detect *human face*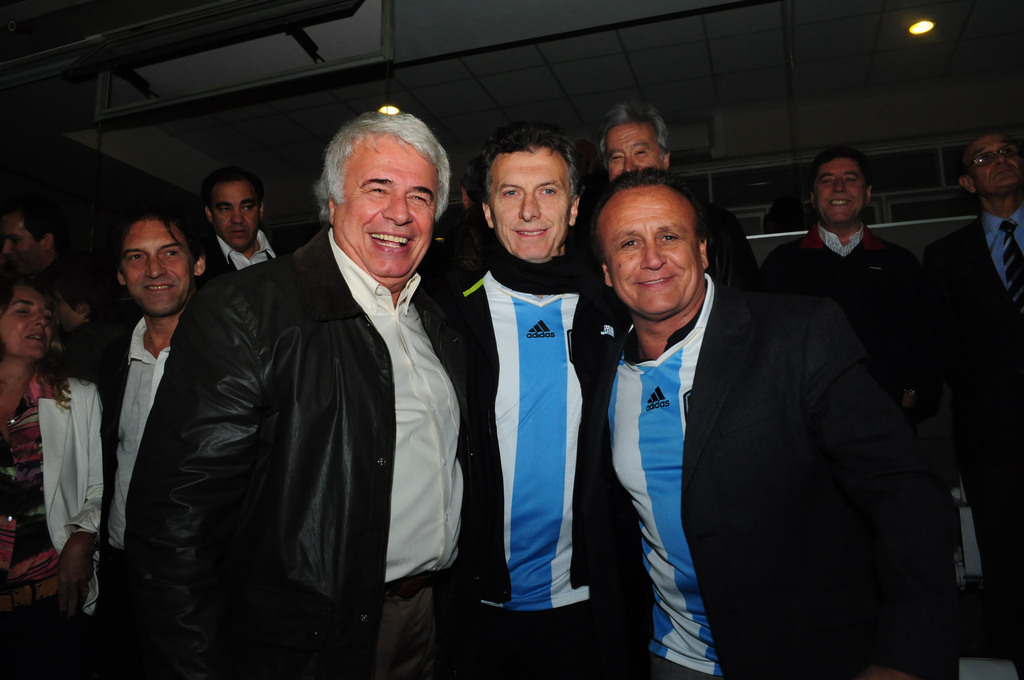
crop(1, 280, 63, 355)
